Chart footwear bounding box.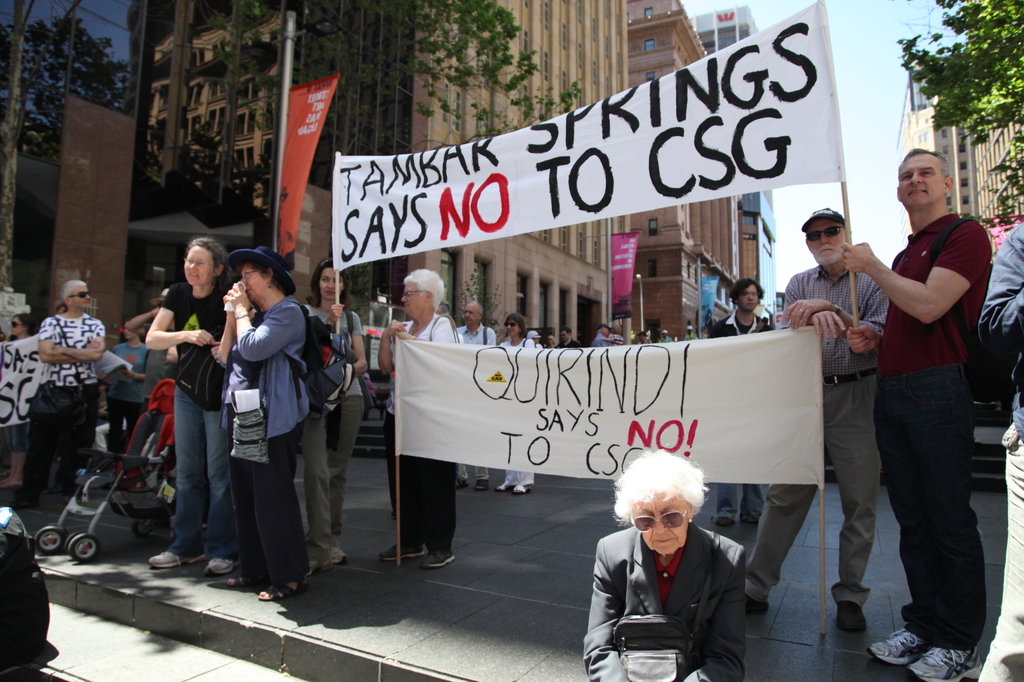
Charted: detection(455, 477, 470, 485).
